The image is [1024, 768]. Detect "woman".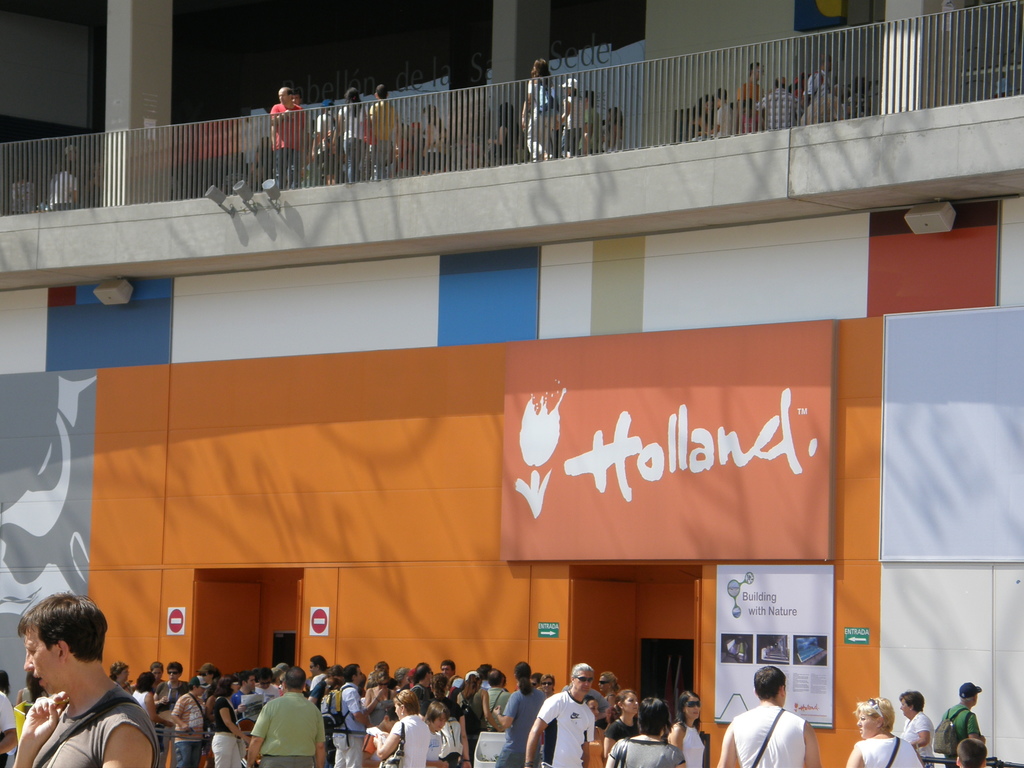
Detection: BBox(664, 687, 705, 767).
